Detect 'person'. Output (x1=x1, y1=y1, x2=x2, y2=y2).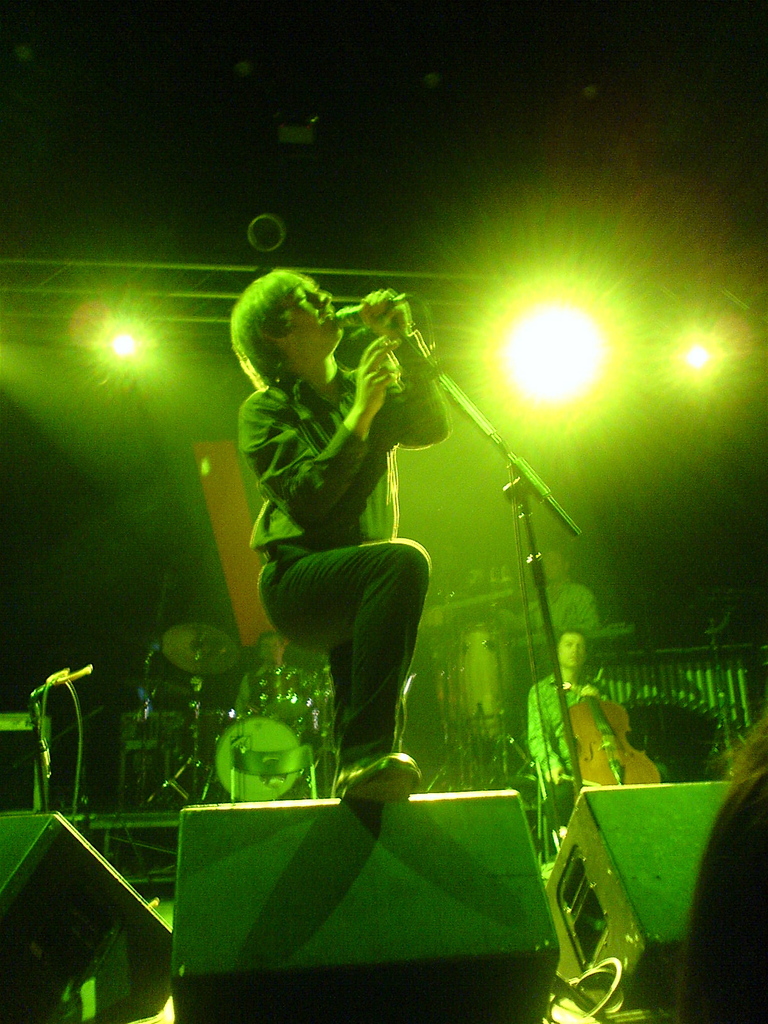
(x1=523, y1=543, x2=605, y2=638).
